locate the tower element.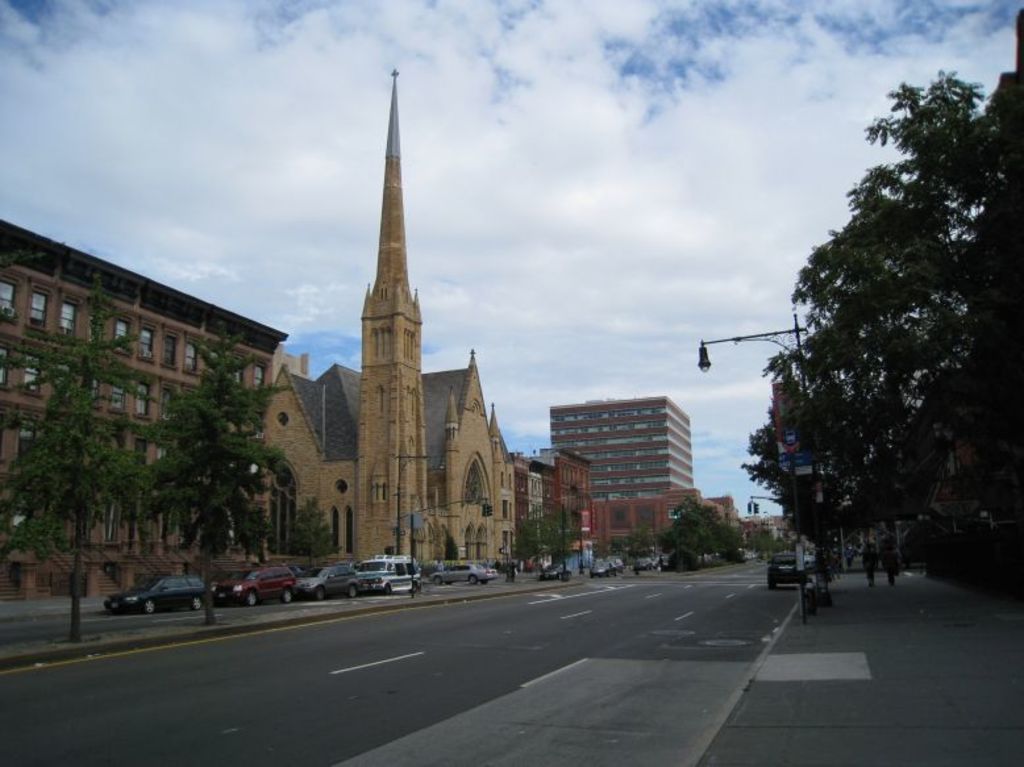
Element bbox: (544,393,688,541).
